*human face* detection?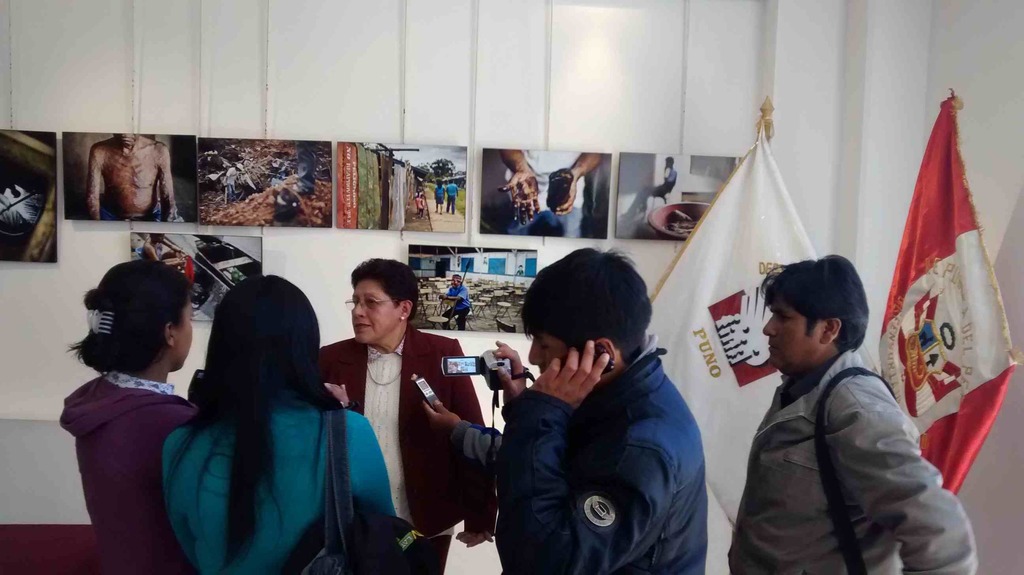
region(527, 332, 569, 377)
